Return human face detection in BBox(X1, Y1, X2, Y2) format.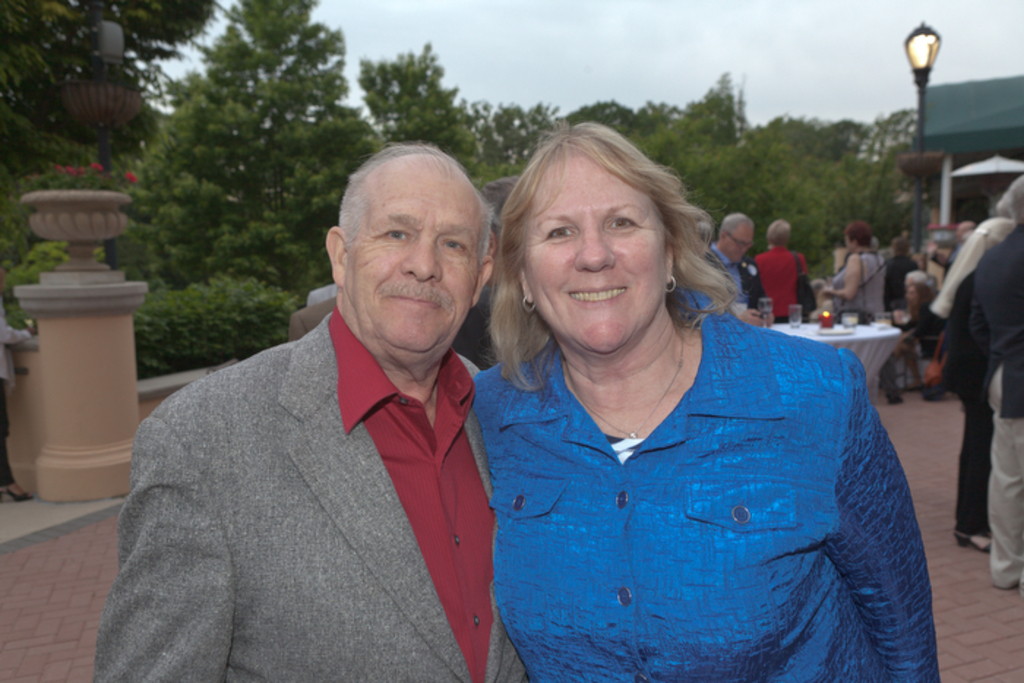
BBox(521, 155, 667, 358).
